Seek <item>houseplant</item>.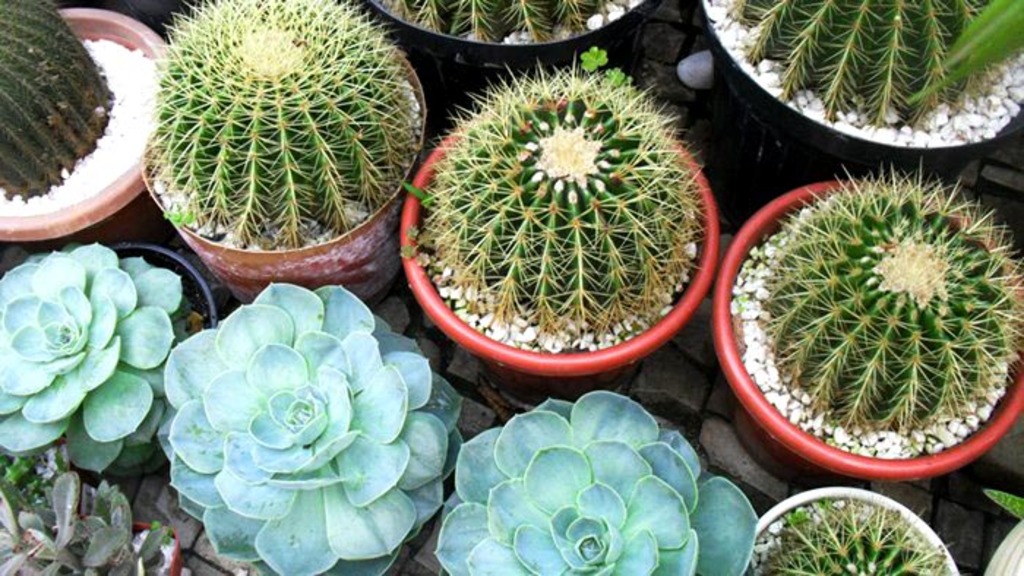
161/282/486/575.
